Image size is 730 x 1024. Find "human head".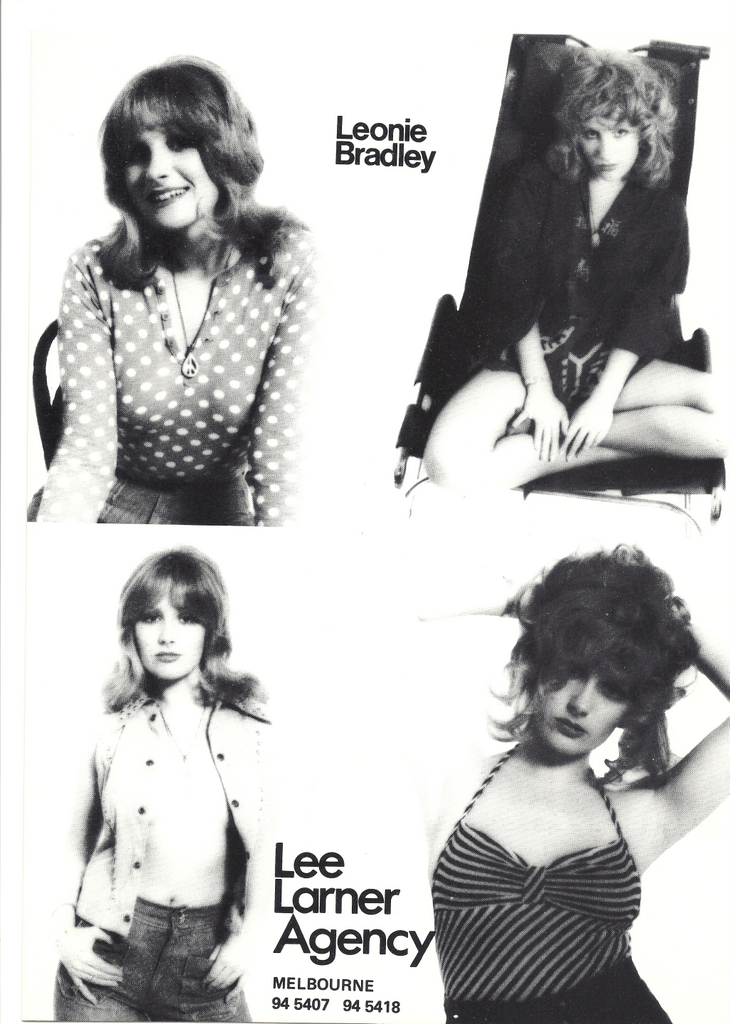
region(547, 50, 680, 181).
